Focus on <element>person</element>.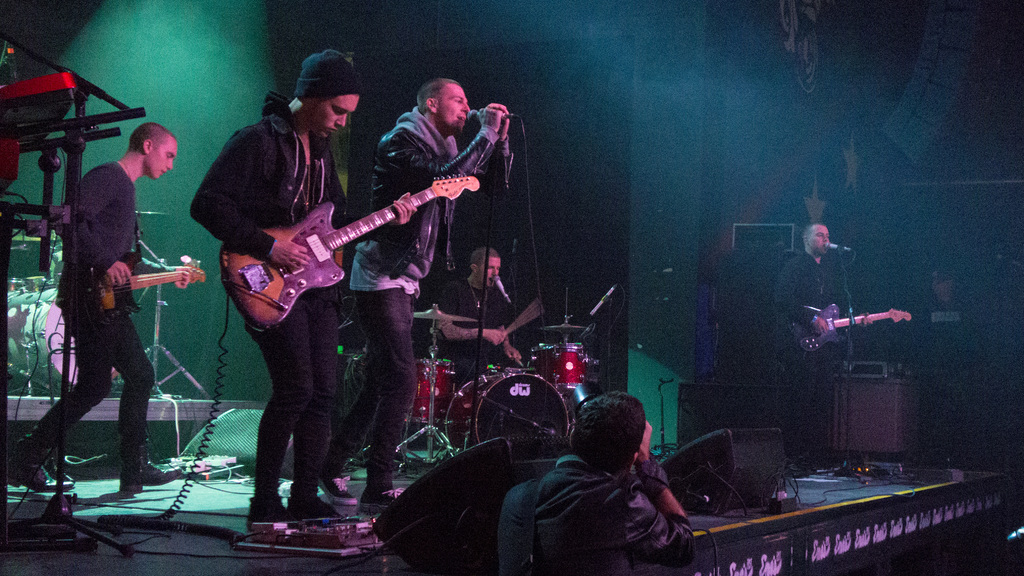
Focused at <region>193, 49, 405, 520</region>.
